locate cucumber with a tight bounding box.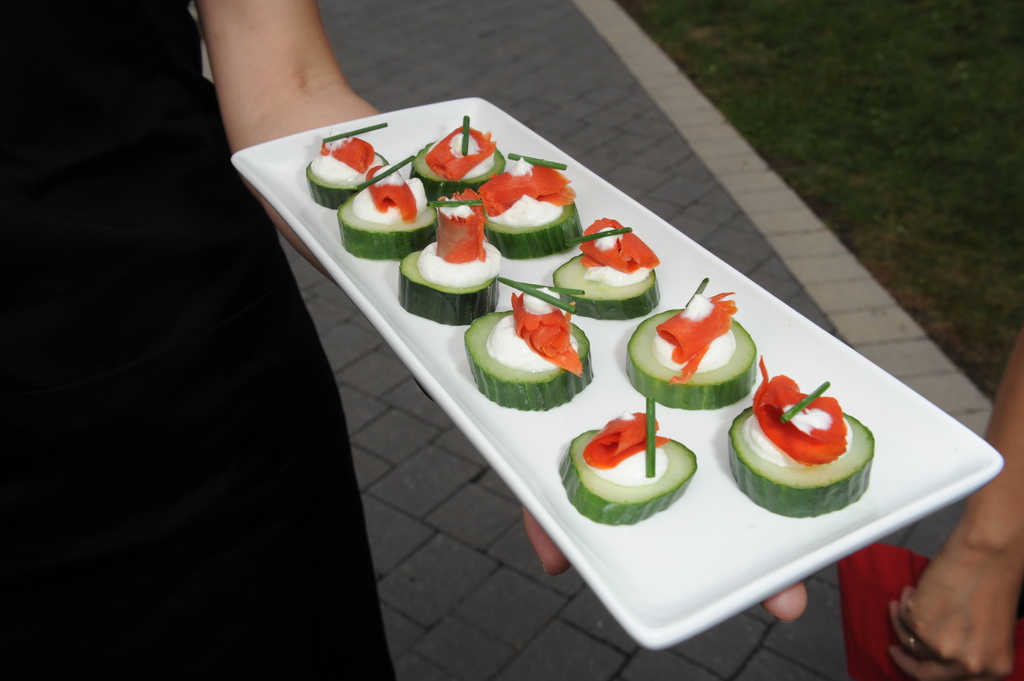
[x1=462, y1=308, x2=596, y2=412].
